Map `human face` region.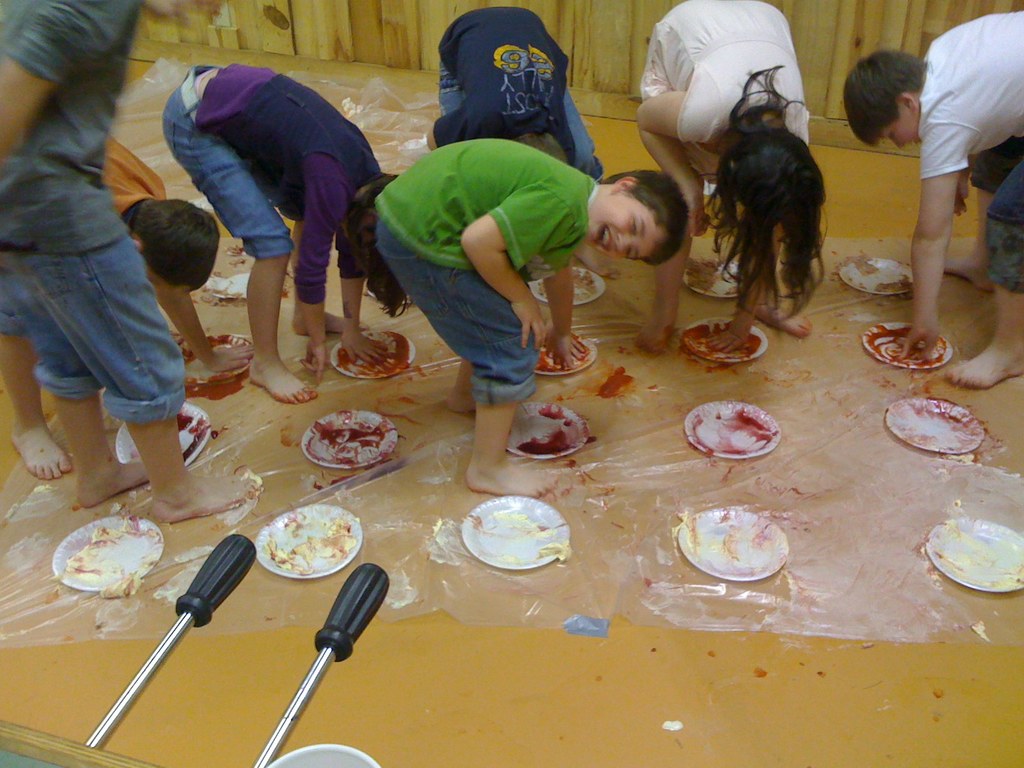
Mapped to <bbox>879, 111, 920, 147</bbox>.
